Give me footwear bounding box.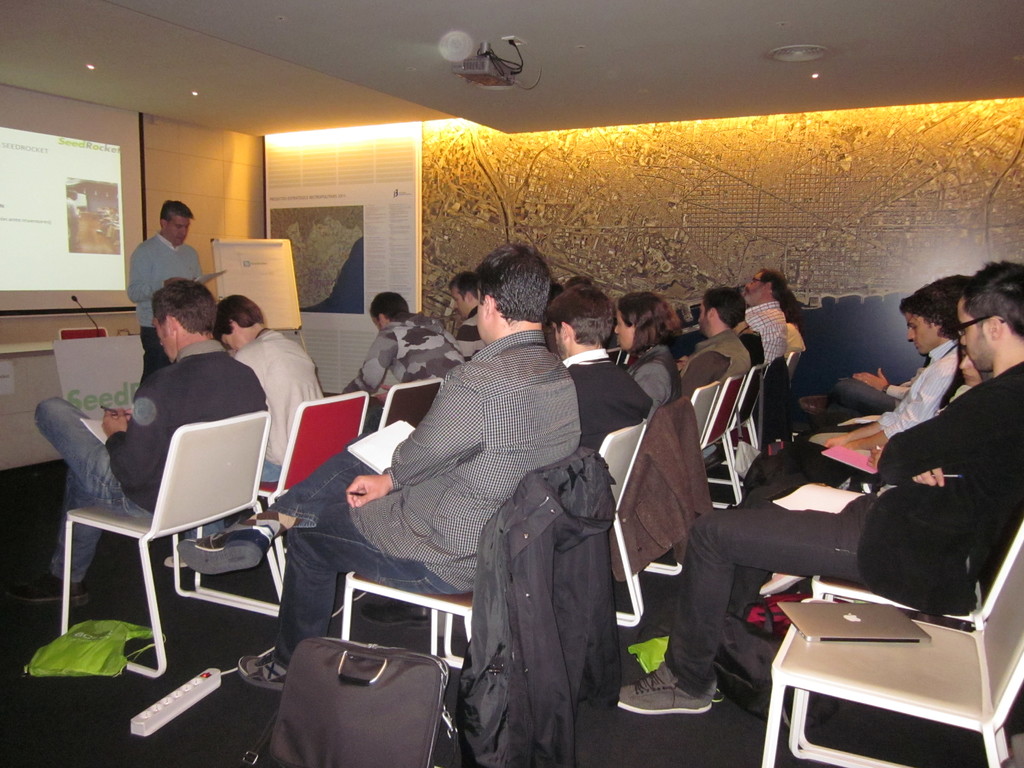
(237,648,286,694).
